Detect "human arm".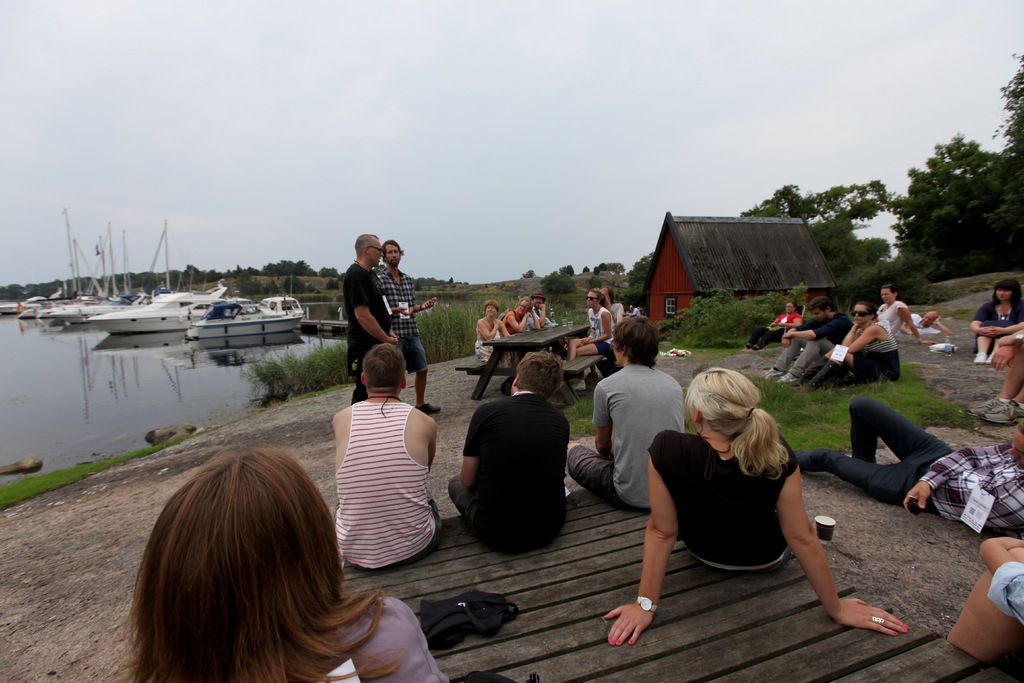
Detected at [602, 431, 682, 651].
